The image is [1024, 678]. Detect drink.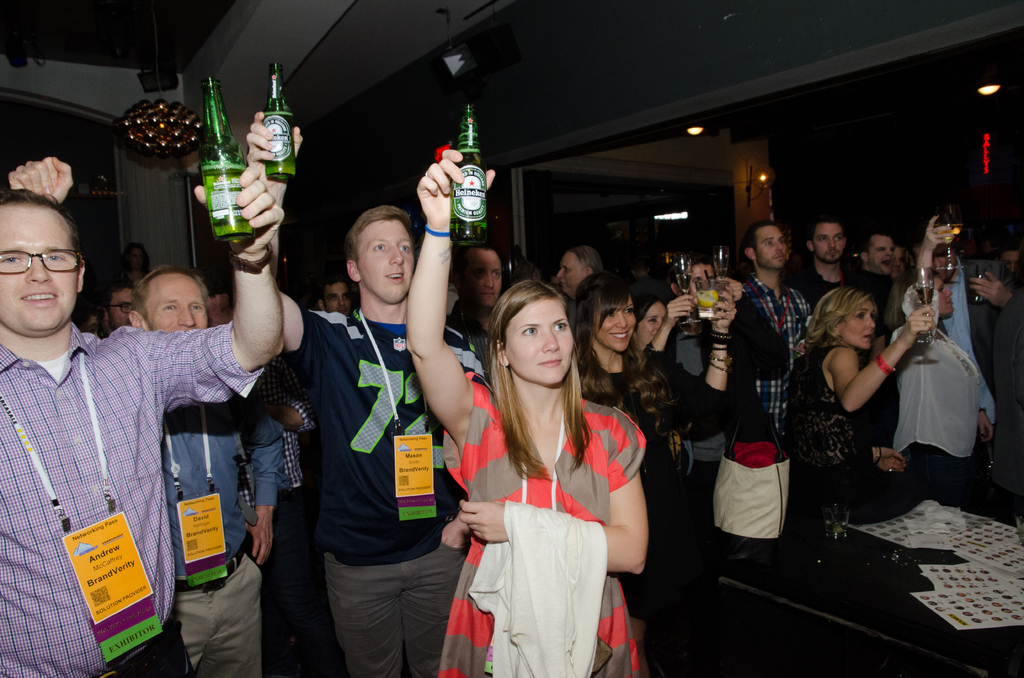
Detection: [x1=454, y1=149, x2=485, y2=243].
